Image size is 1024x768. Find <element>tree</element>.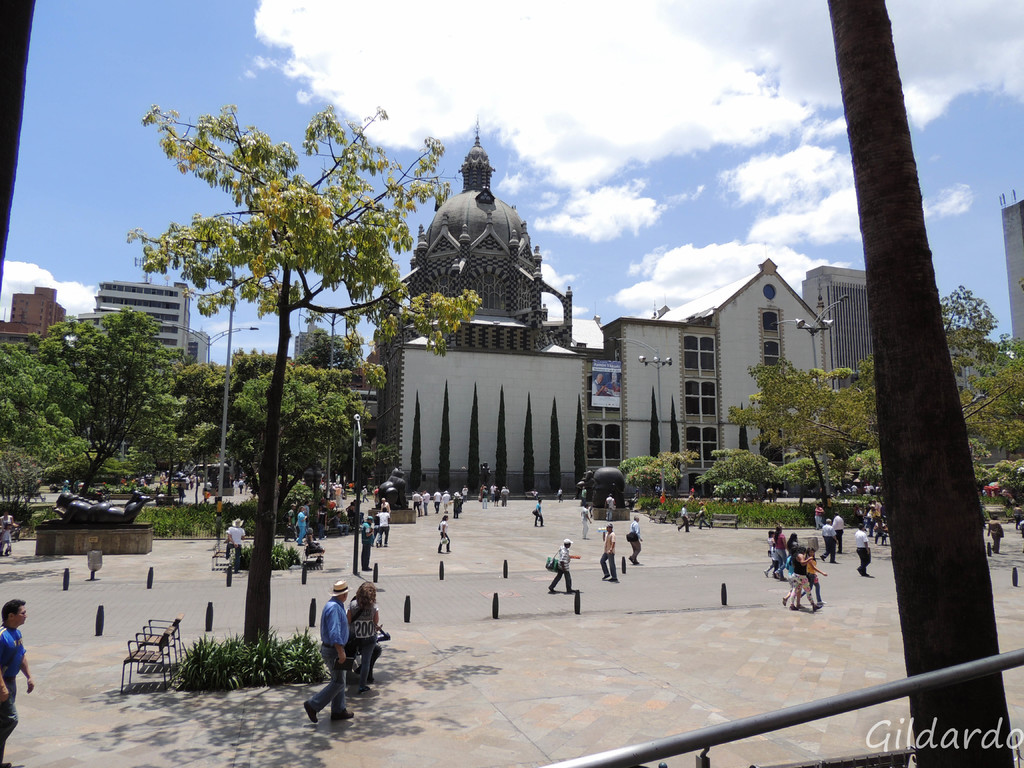
bbox=[739, 404, 749, 450].
